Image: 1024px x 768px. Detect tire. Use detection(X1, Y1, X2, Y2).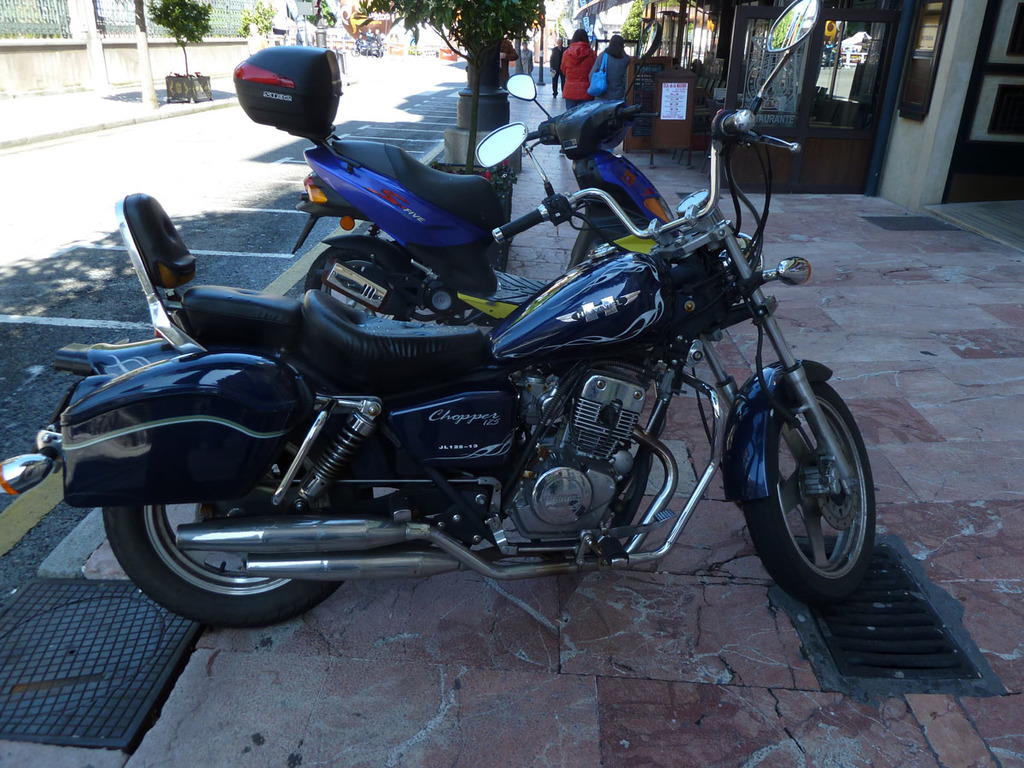
detection(102, 505, 350, 626).
